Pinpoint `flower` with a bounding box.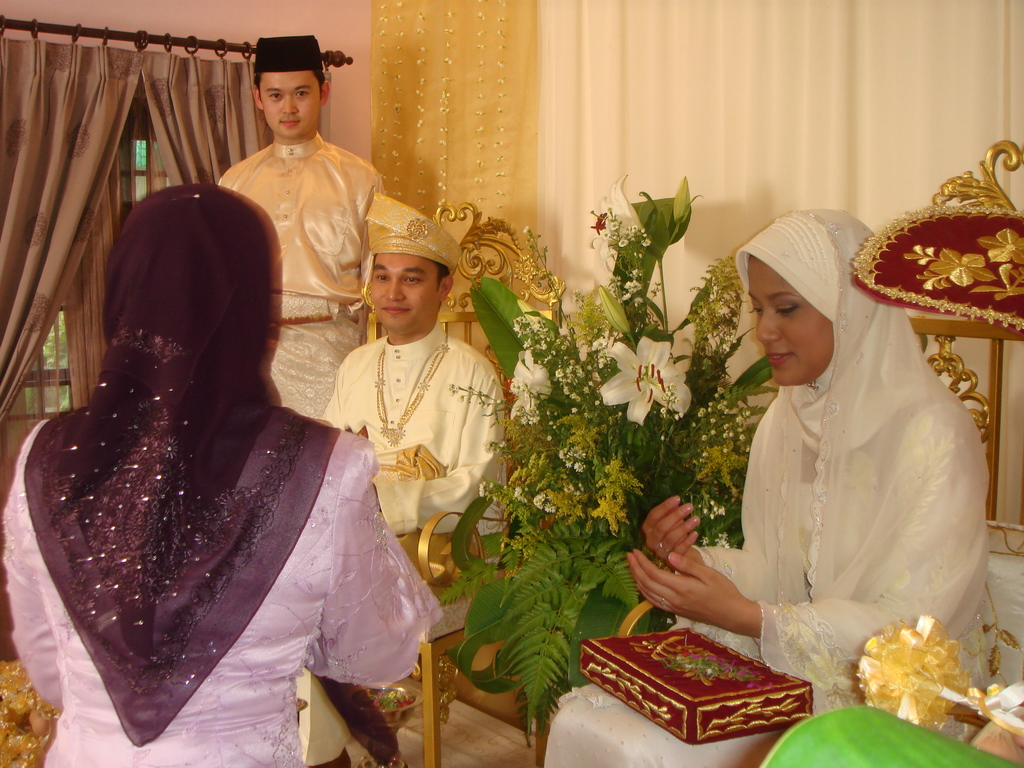
(x1=640, y1=238, x2=650, y2=246).
